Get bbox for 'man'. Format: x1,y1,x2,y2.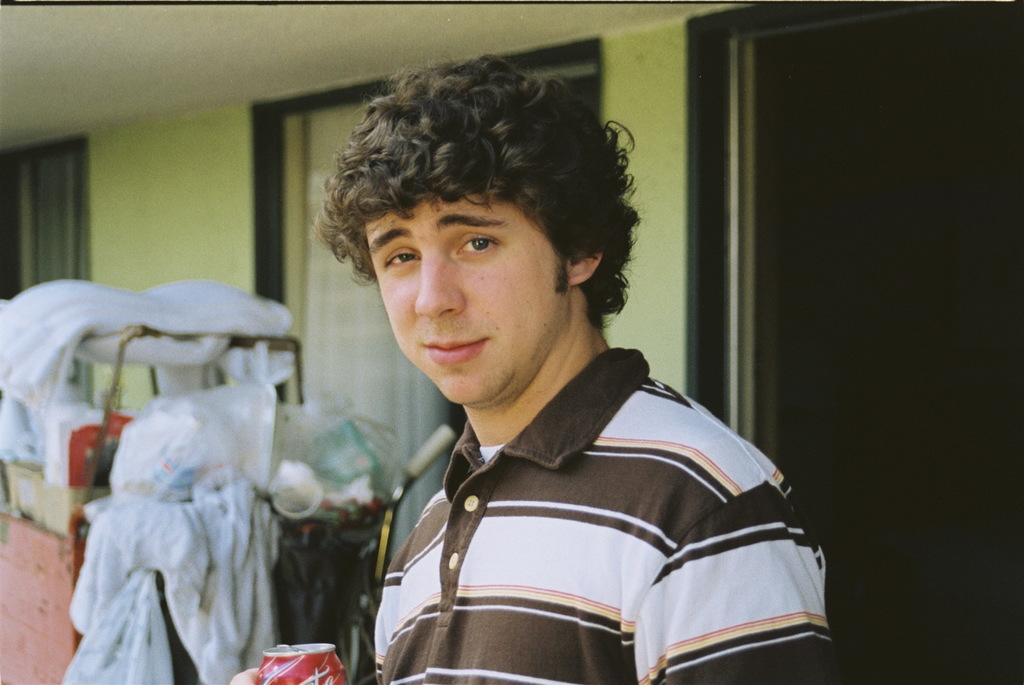
272,81,830,667.
